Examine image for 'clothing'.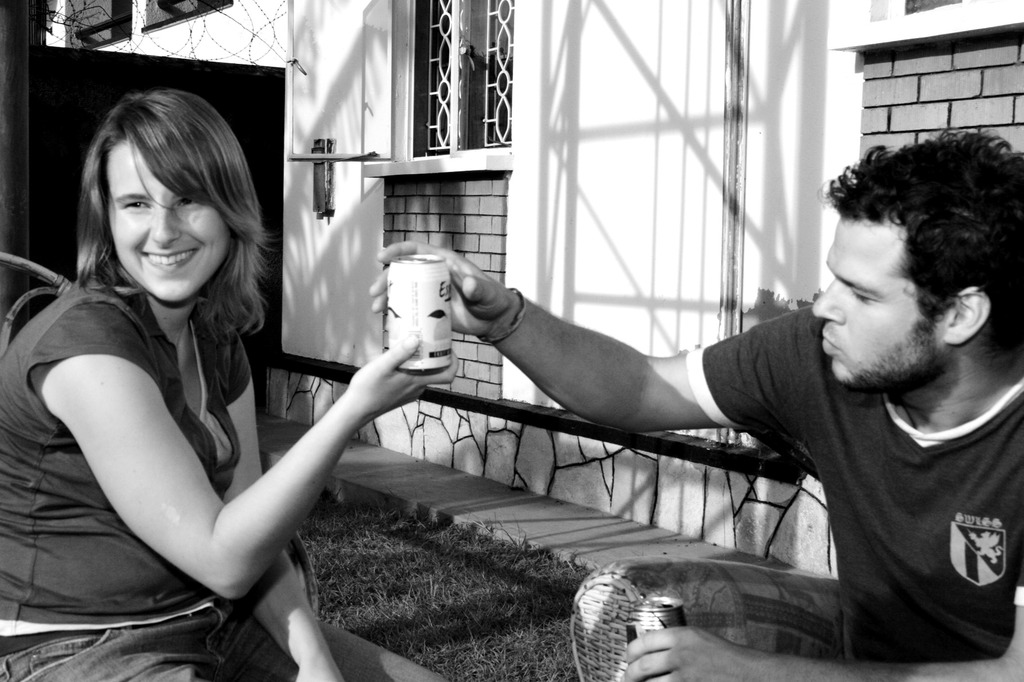
Examination result: 0:282:319:681.
